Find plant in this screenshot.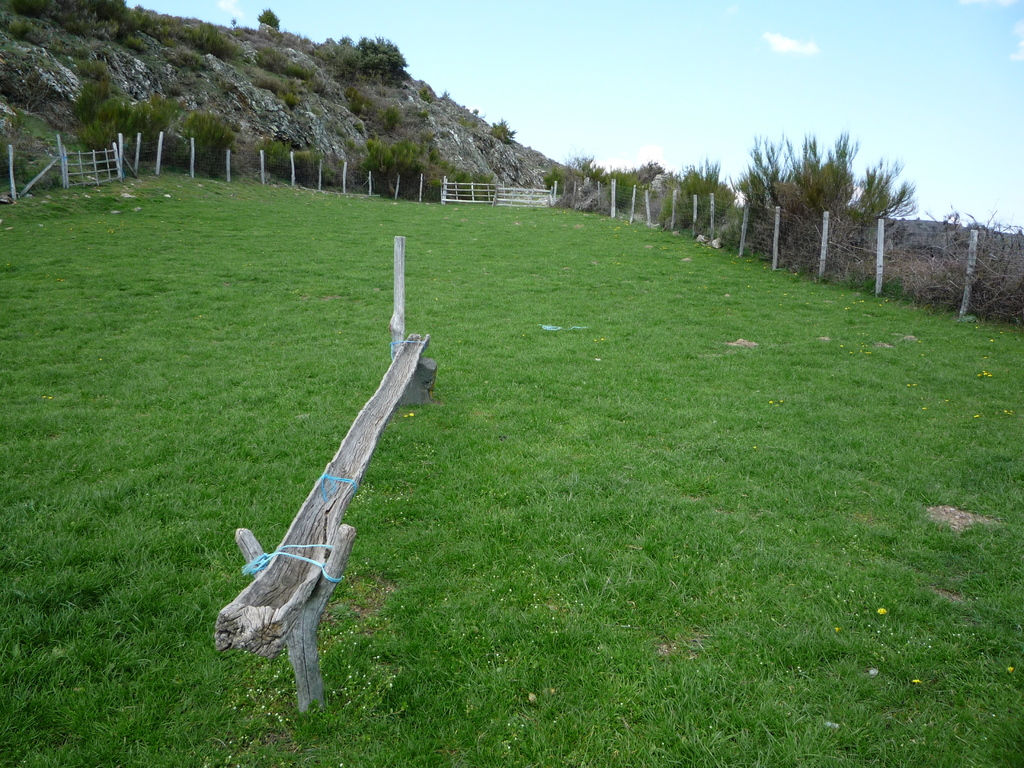
The bounding box for plant is 740:124:916:269.
